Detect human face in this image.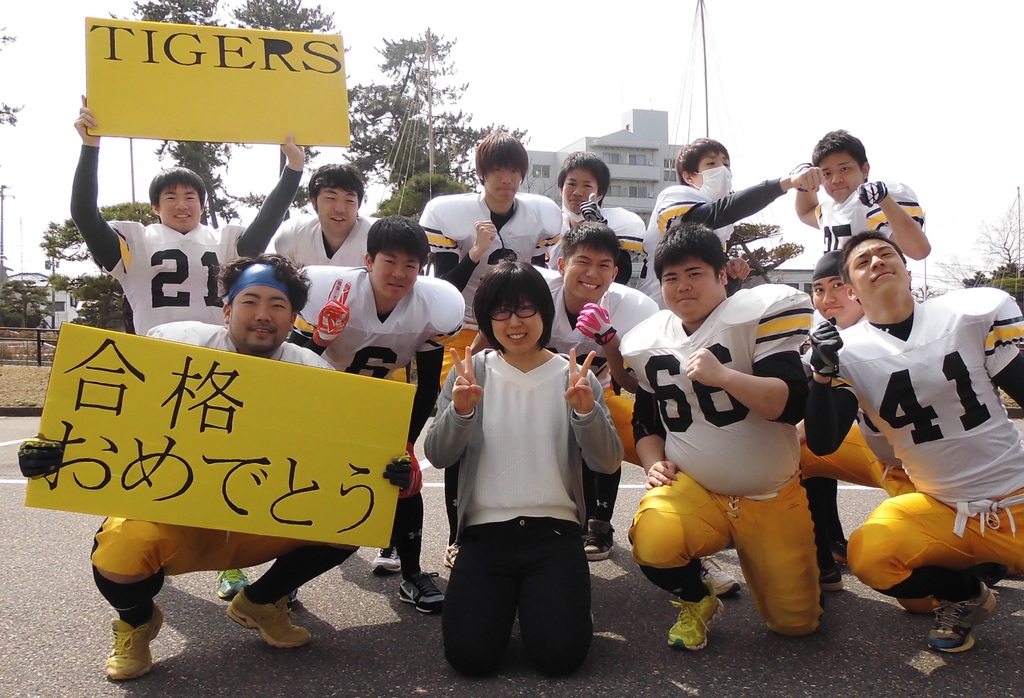
Detection: locate(229, 284, 294, 354).
